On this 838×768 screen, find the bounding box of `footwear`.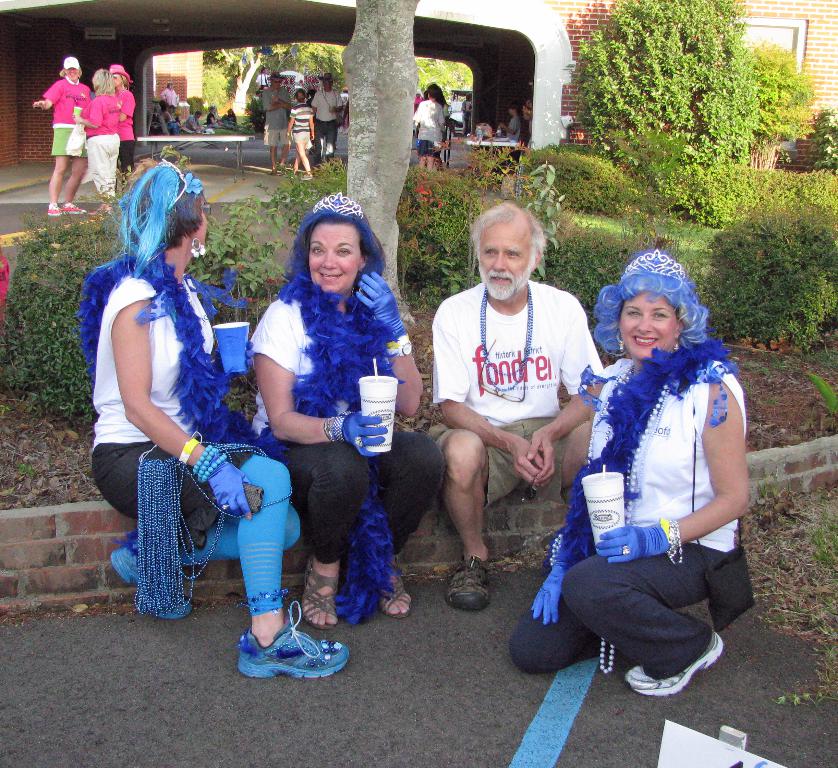
Bounding box: [297, 552, 344, 631].
